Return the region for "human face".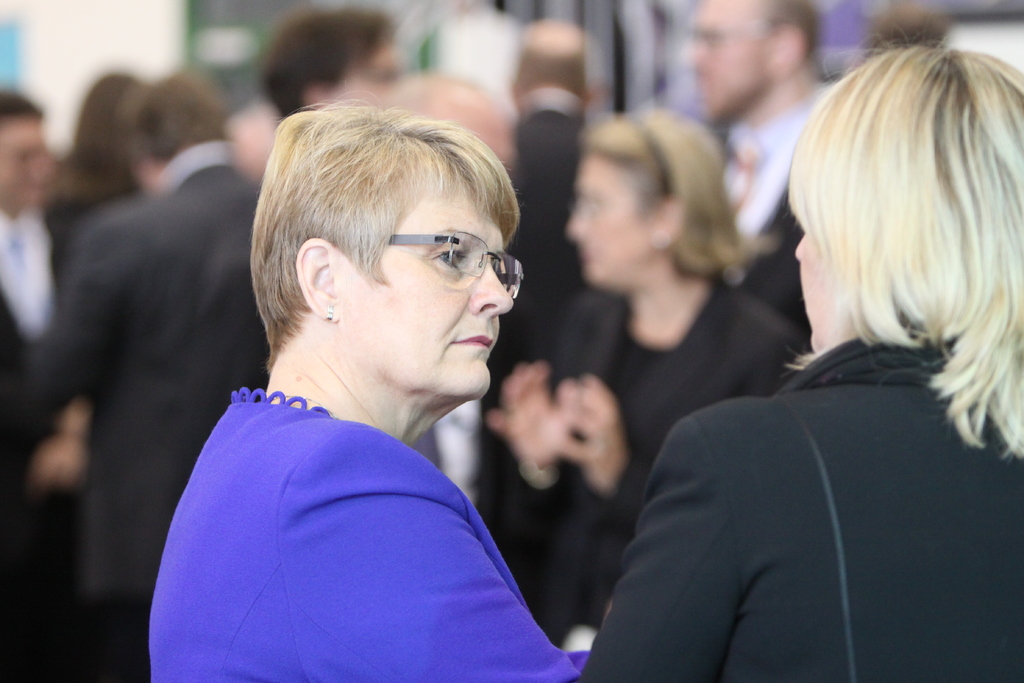
x1=0, y1=110, x2=61, y2=226.
